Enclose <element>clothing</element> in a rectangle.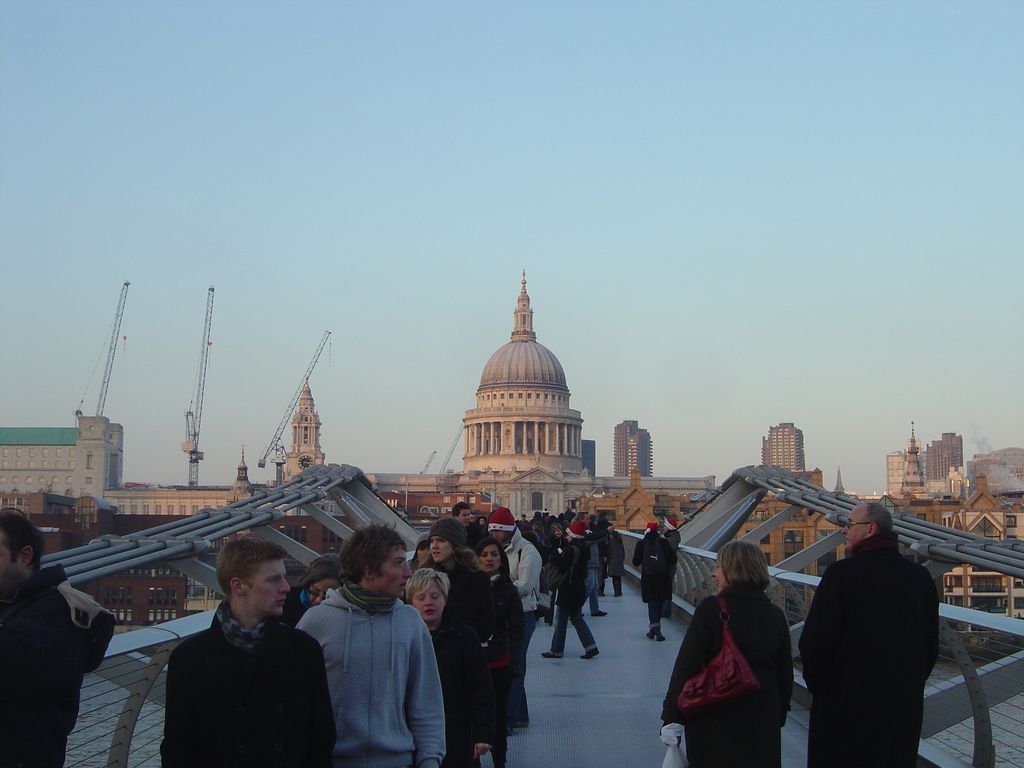
BBox(660, 581, 791, 767).
